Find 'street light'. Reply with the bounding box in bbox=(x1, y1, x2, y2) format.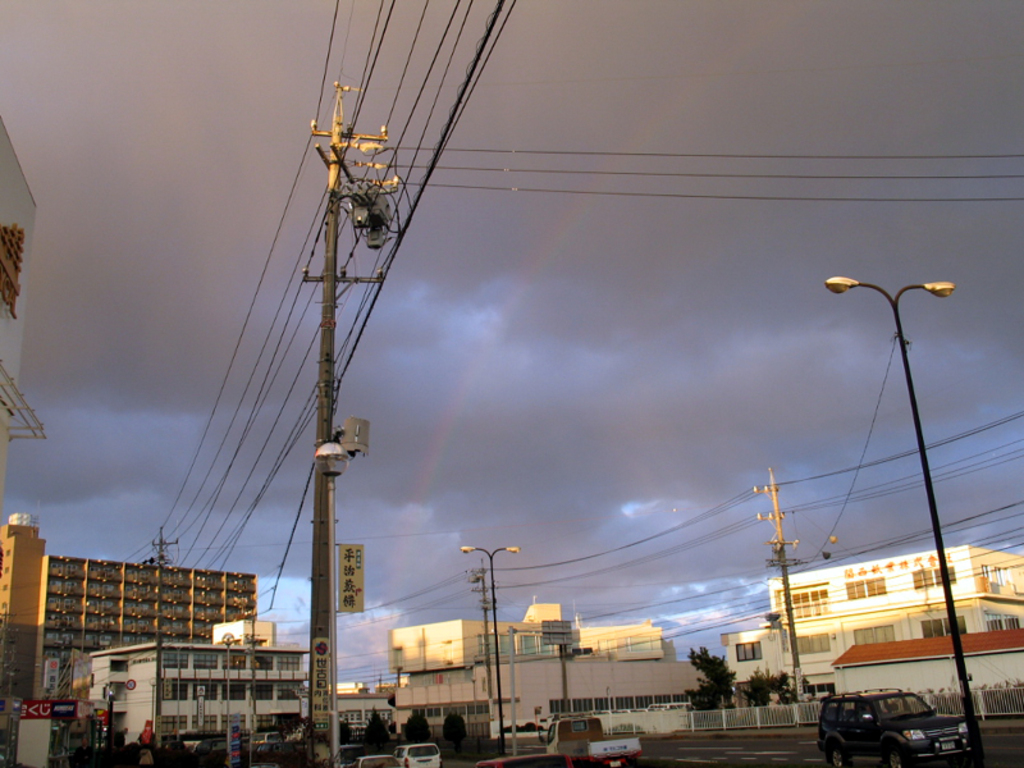
bbox=(819, 243, 969, 699).
